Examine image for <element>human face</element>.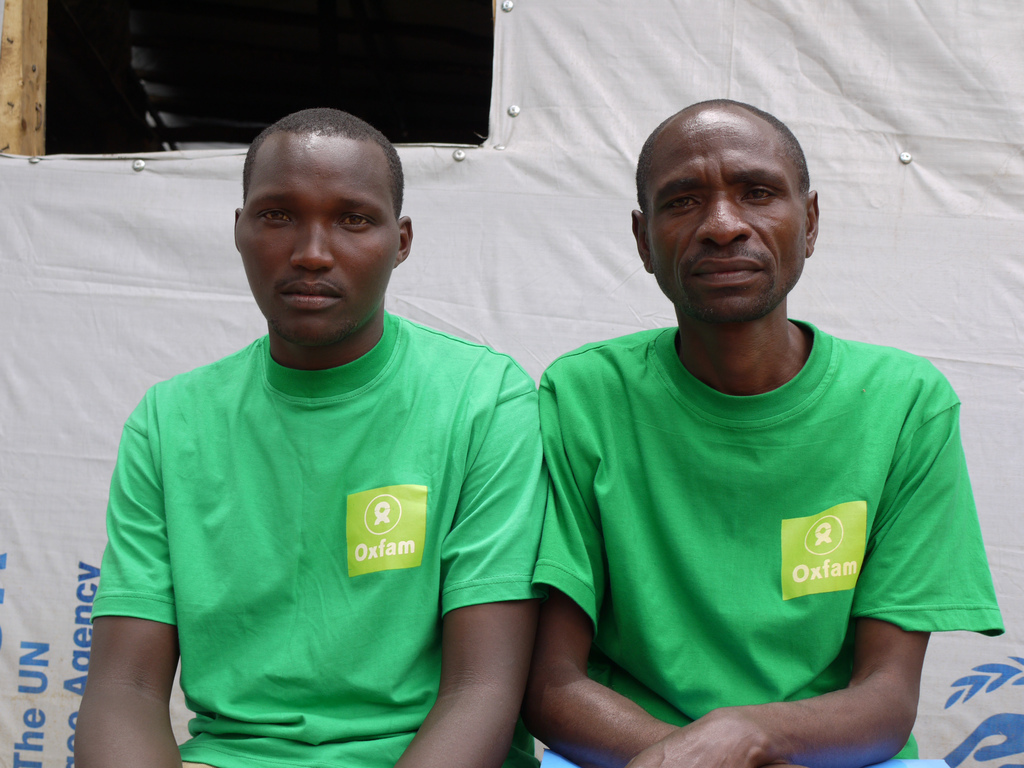
Examination result: region(645, 111, 801, 321).
